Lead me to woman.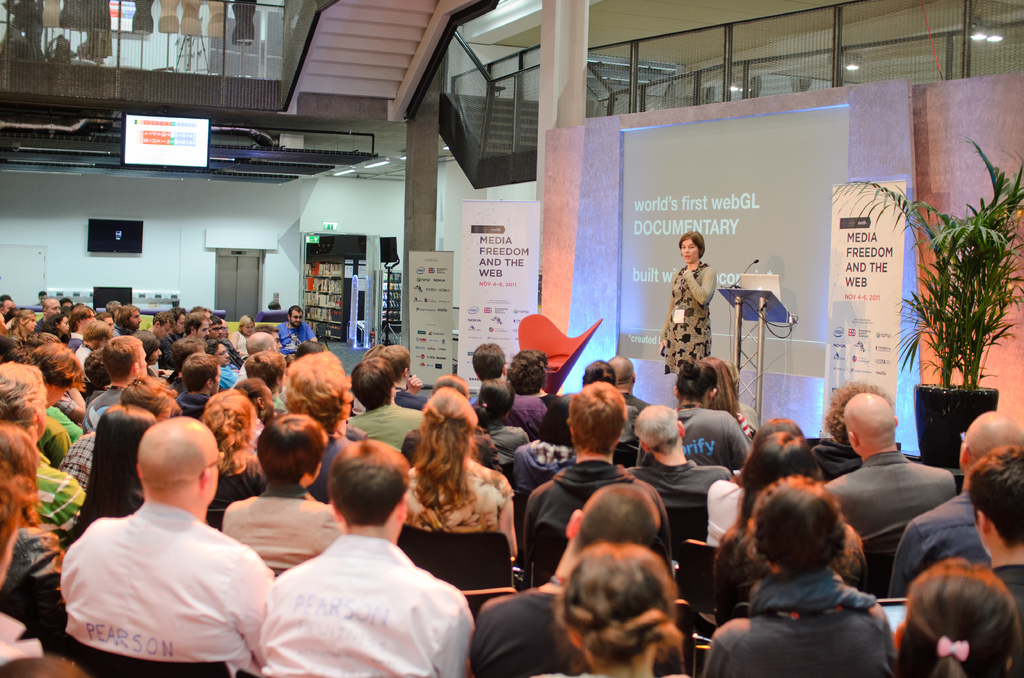
Lead to BBox(893, 558, 1022, 677).
